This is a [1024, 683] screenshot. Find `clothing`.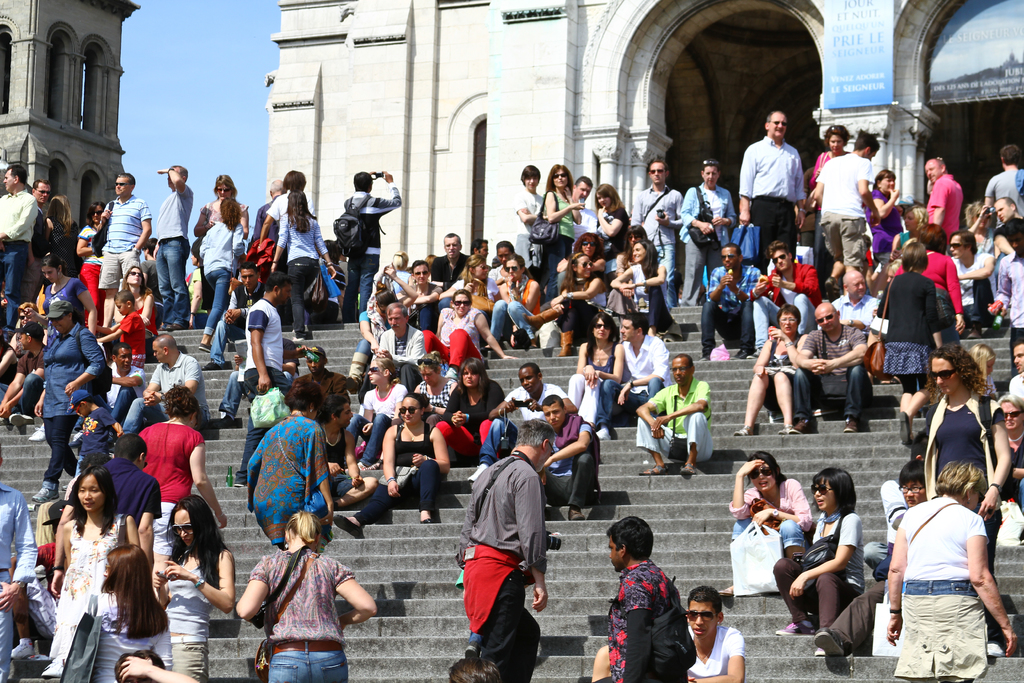
Bounding box: (left=678, top=621, right=747, bottom=682).
